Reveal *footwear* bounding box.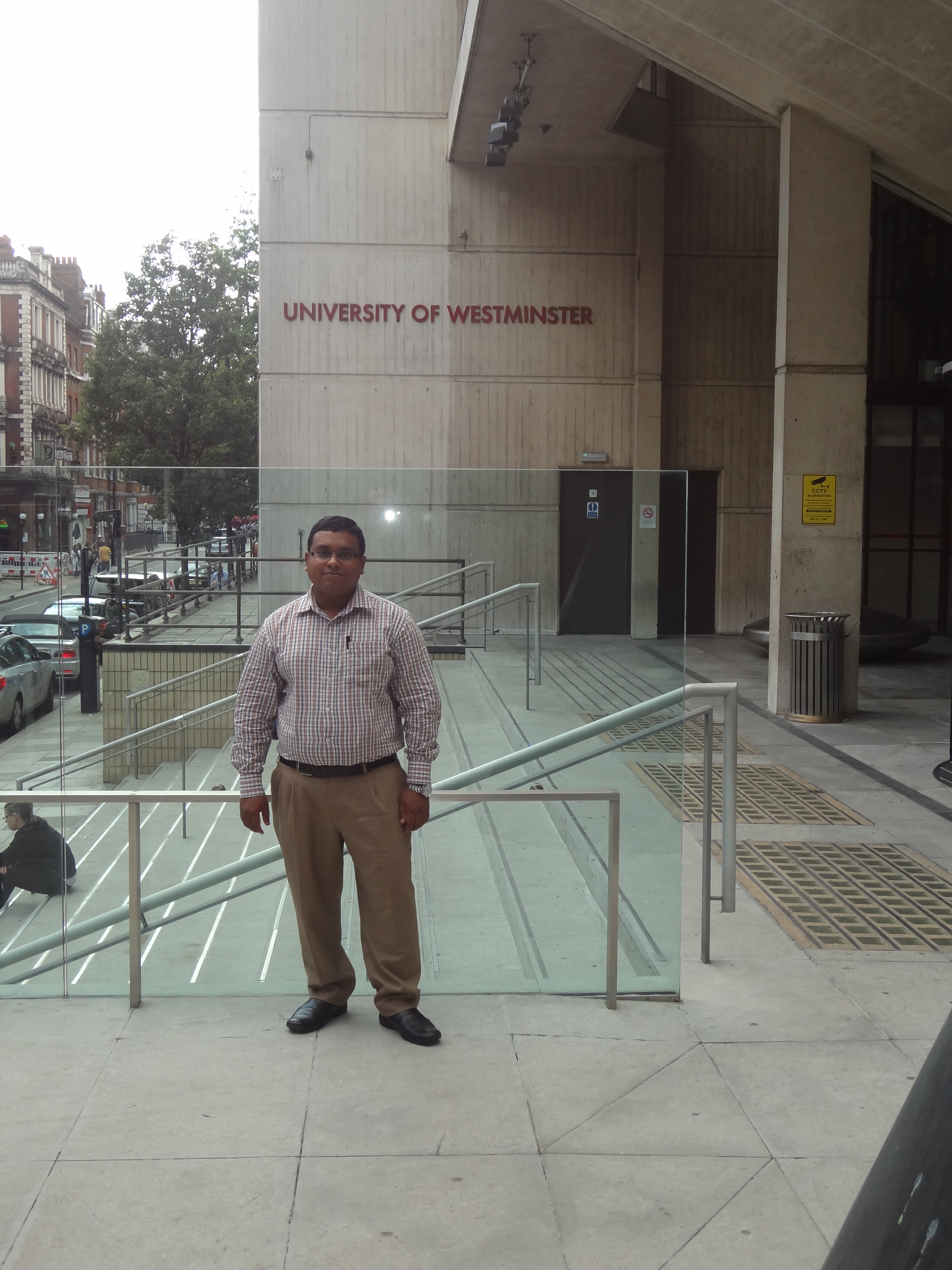
Revealed: box(79, 274, 96, 284).
